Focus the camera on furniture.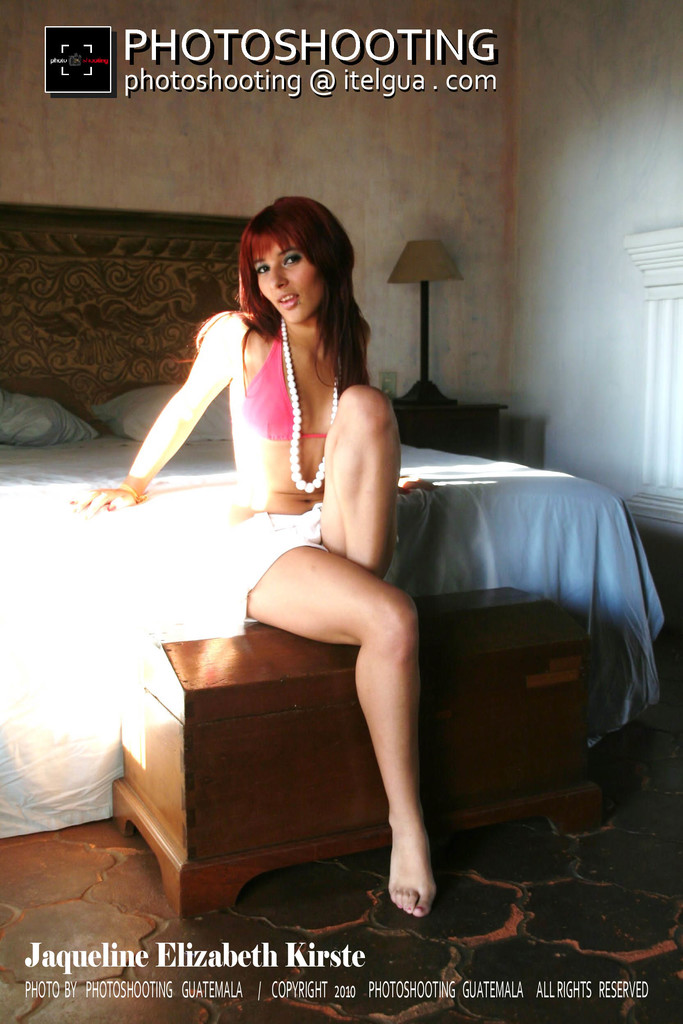
Focus region: <bbox>392, 400, 509, 460</bbox>.
